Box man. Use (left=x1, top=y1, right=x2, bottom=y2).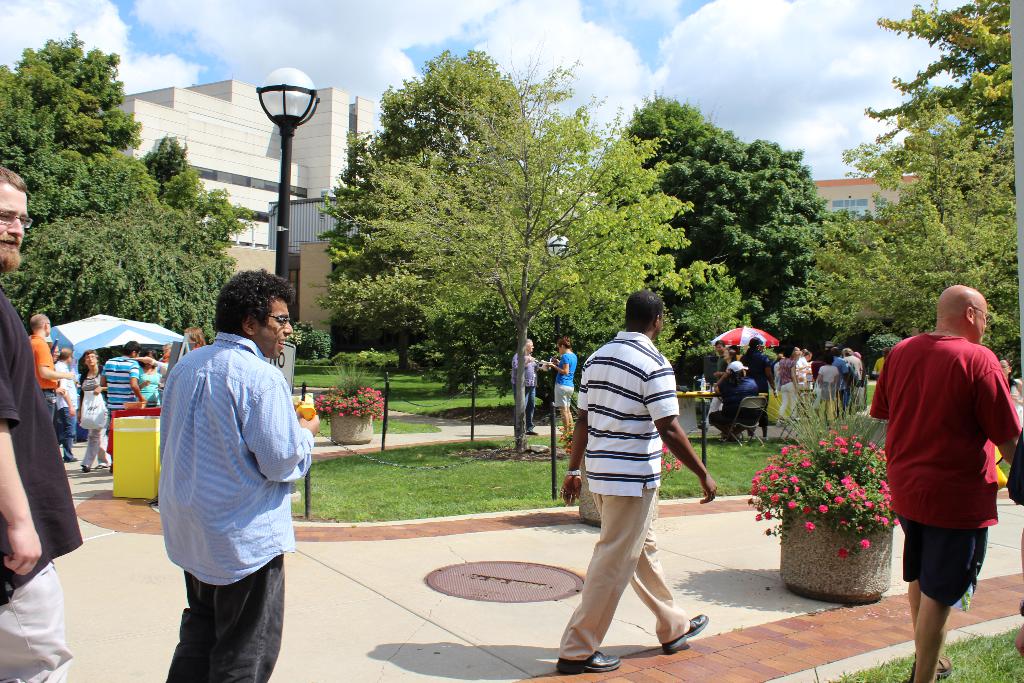
(left=835, top=345, right=849, bottom=410).
